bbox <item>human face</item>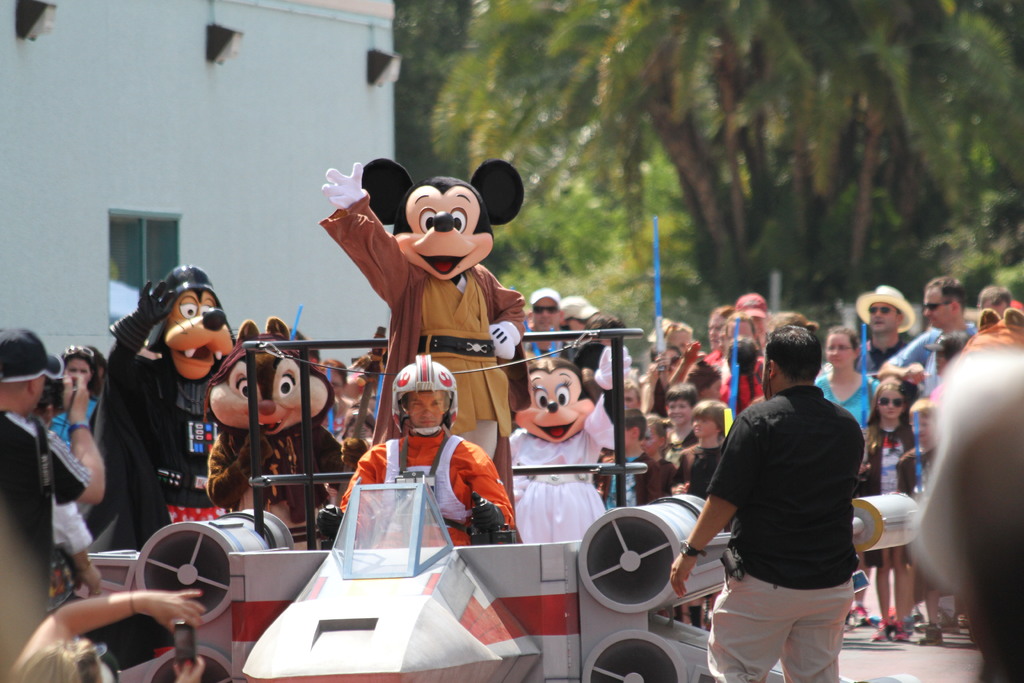
l=925, t=289, r=948, b=330
